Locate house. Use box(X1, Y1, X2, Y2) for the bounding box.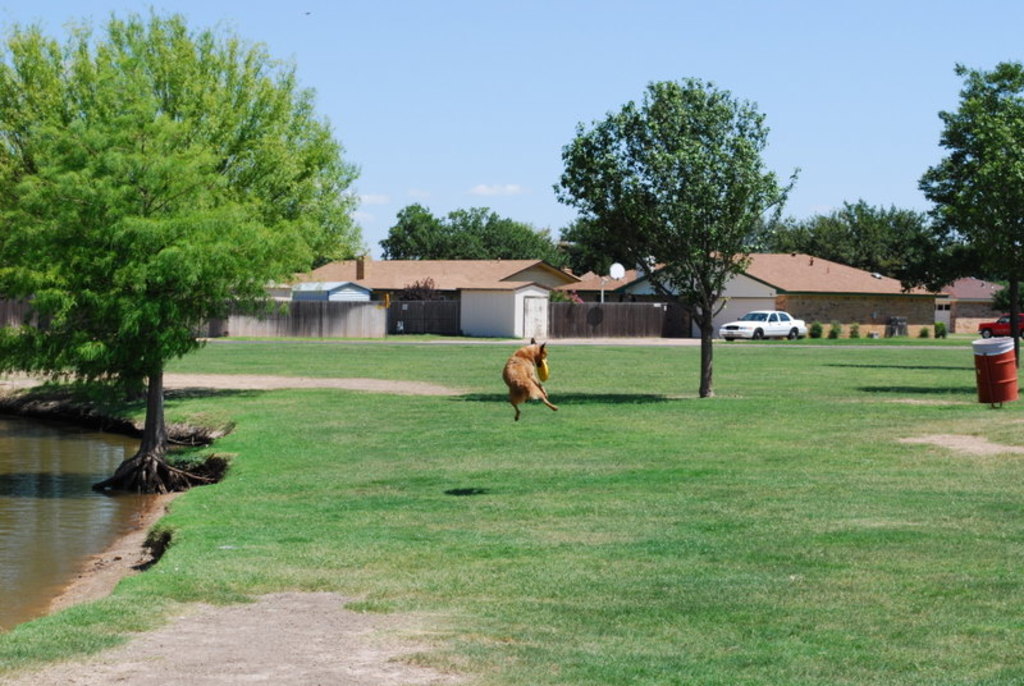
box(562, 244, 896, 337).
